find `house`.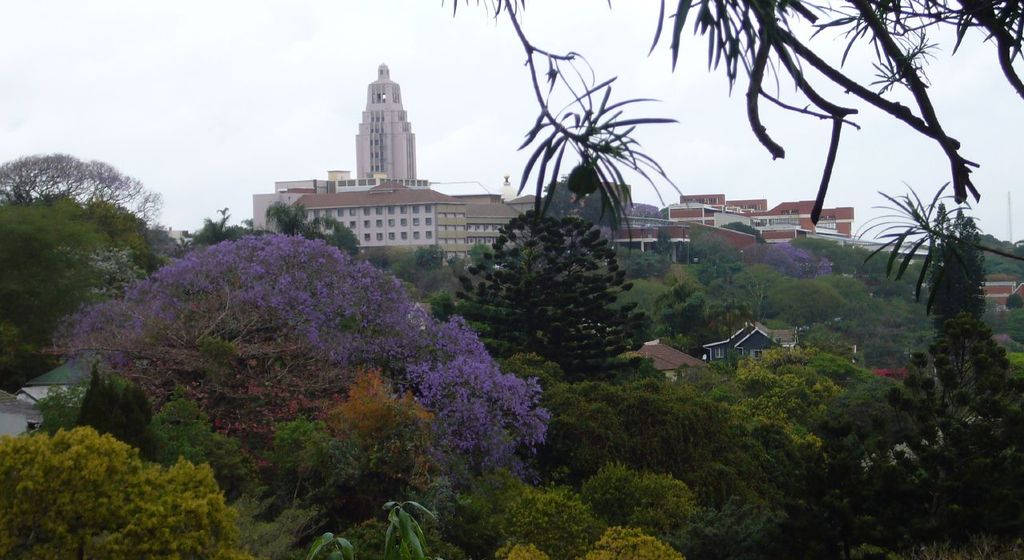
Rect(708, 320, 786, 367).
